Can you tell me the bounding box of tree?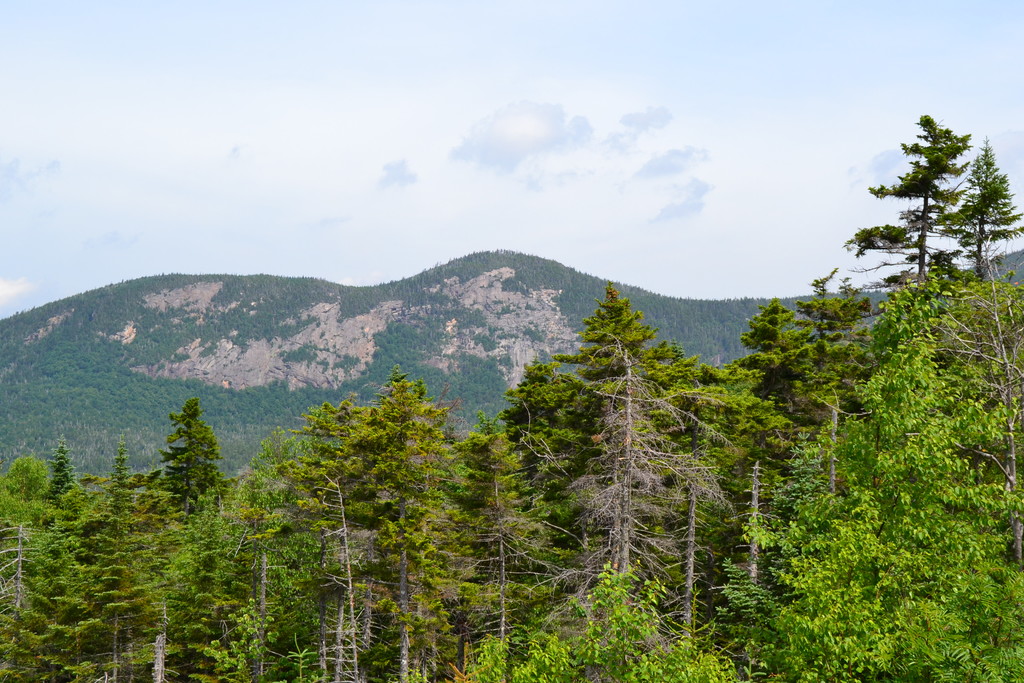
detection(39, 431, 116, 677).
